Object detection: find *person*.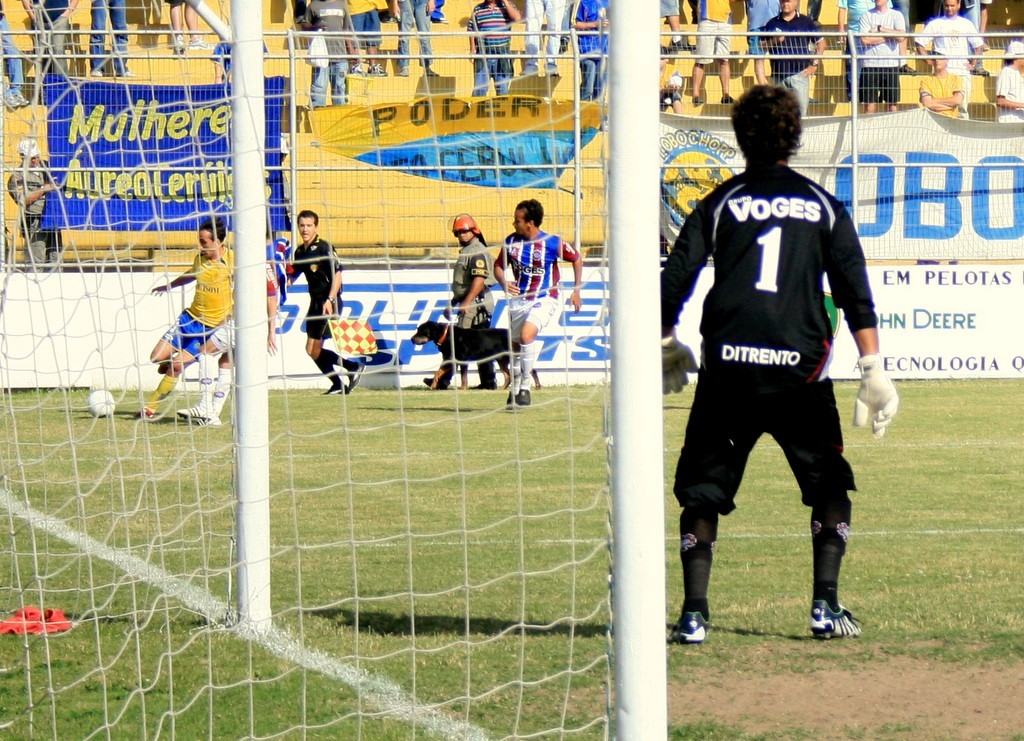
box=[938, 0, 991, 73].
